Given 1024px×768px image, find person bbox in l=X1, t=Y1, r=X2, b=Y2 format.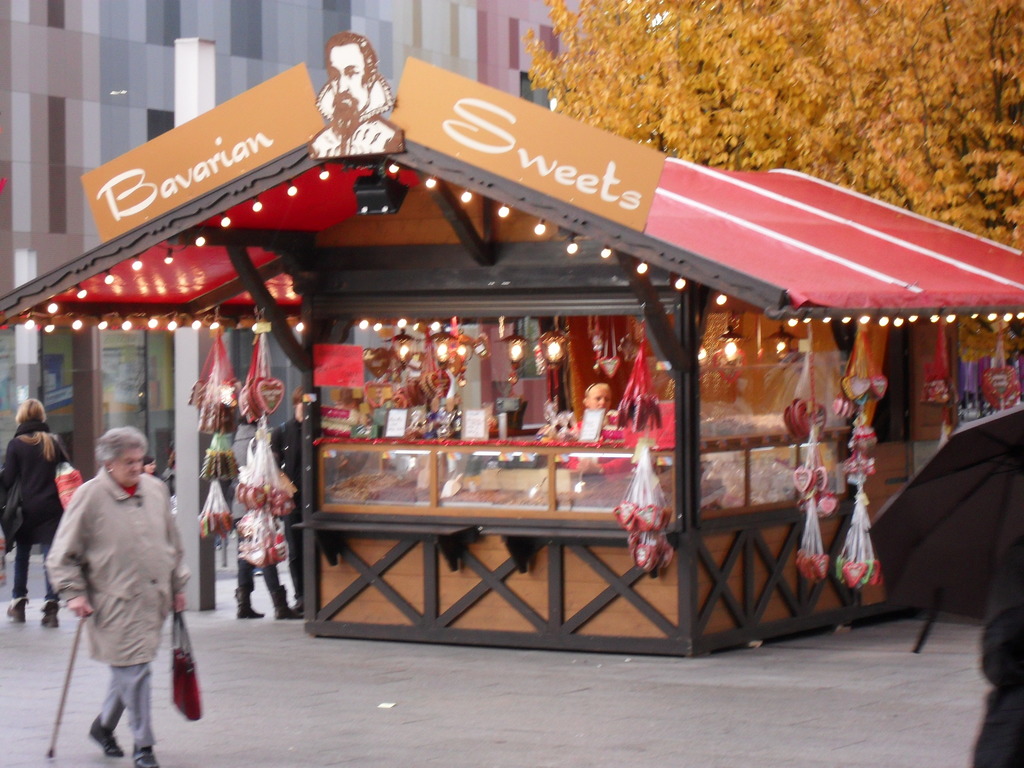
l=0, t=400, r=77, b=628.
